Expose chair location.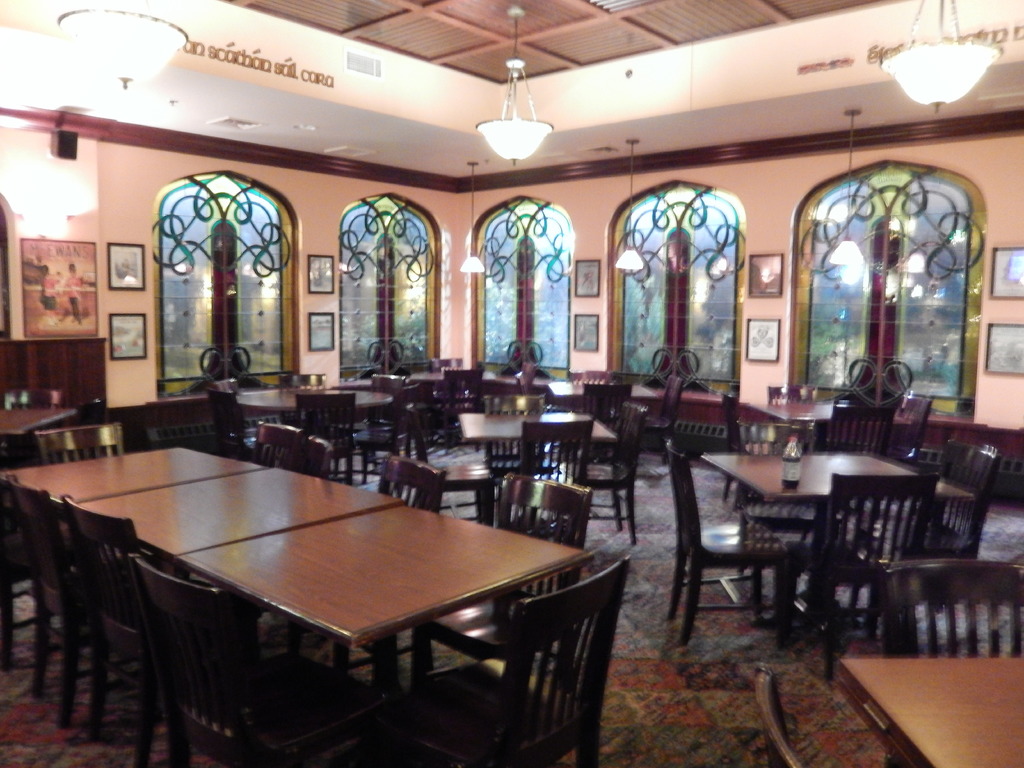
Exposed at x1=485 y1=410 x2=622 y2=506.
